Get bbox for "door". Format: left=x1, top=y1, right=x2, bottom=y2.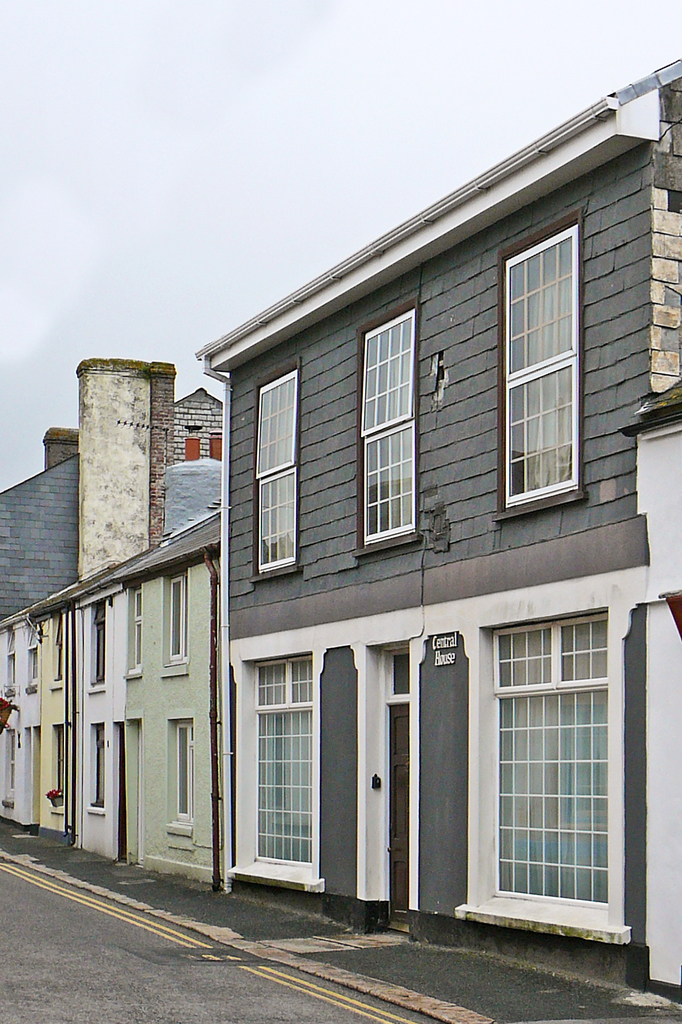
left=386, top=701, right=411, bottom=913.
